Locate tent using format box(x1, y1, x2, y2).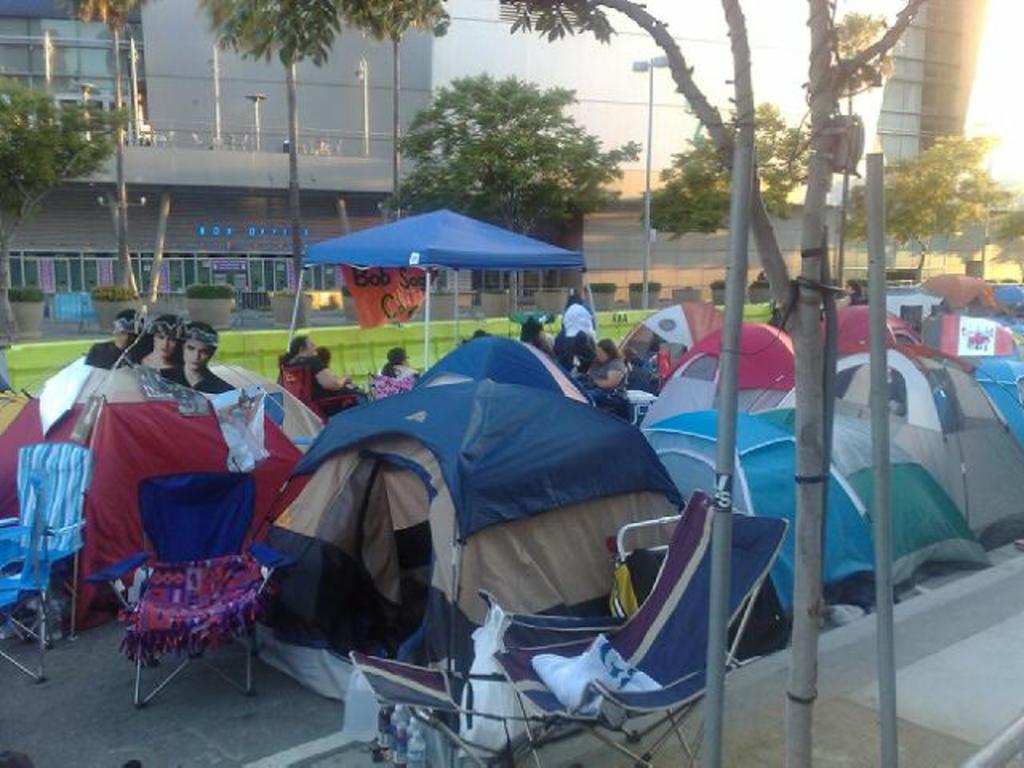
box(992, 288, 1022, 326).
